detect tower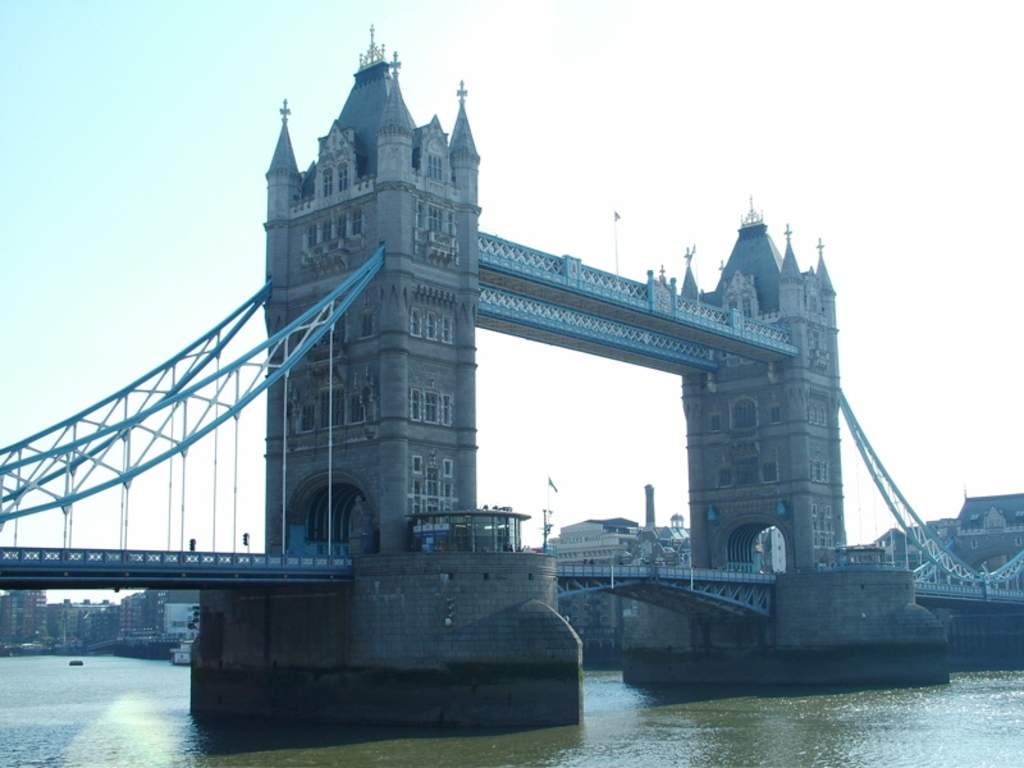
Rect(685, 209, 863, 609)
